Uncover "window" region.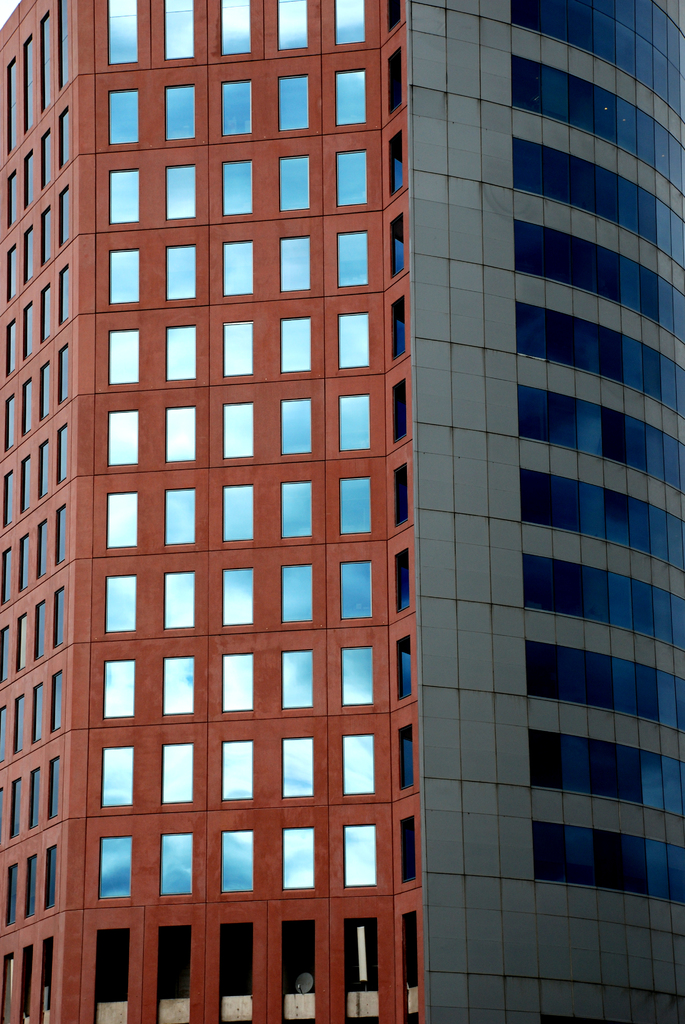
Uncovered: {"left": 167, "top": 166, "right": 197, "bottom": 225}.
